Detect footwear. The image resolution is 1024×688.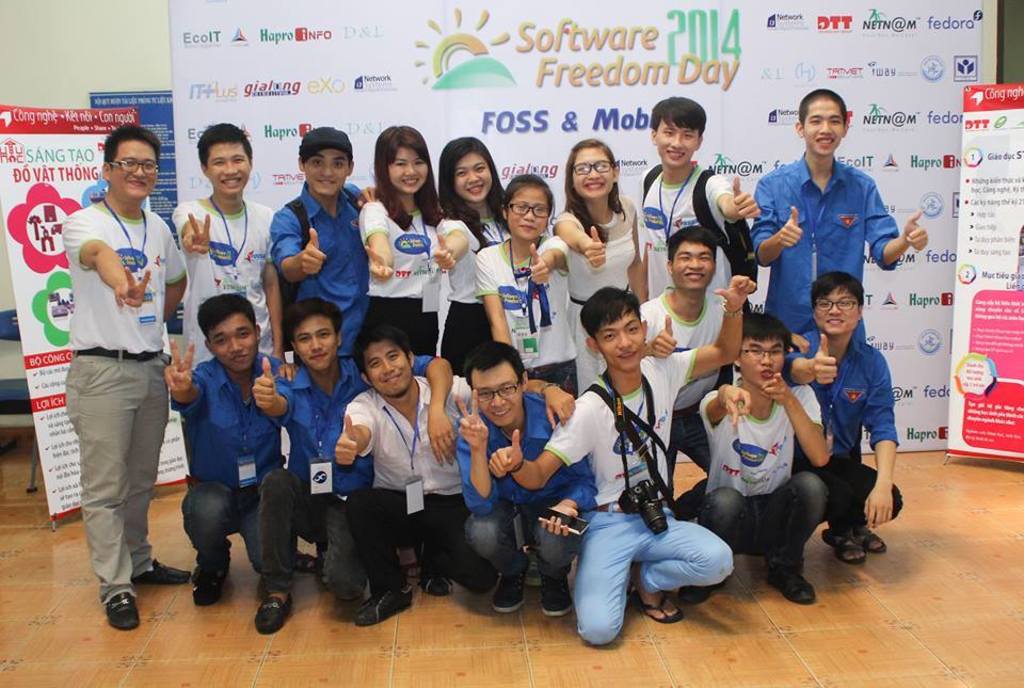
rect(357, 590, 417, 620).
